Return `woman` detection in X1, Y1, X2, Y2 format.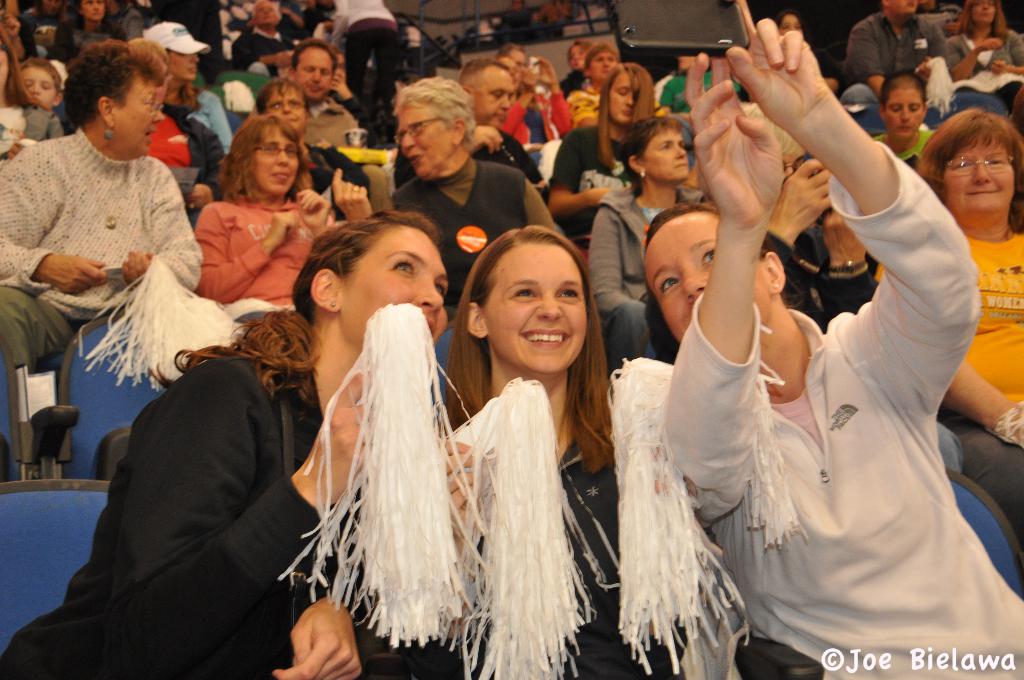
432, 224, 644, 679.
